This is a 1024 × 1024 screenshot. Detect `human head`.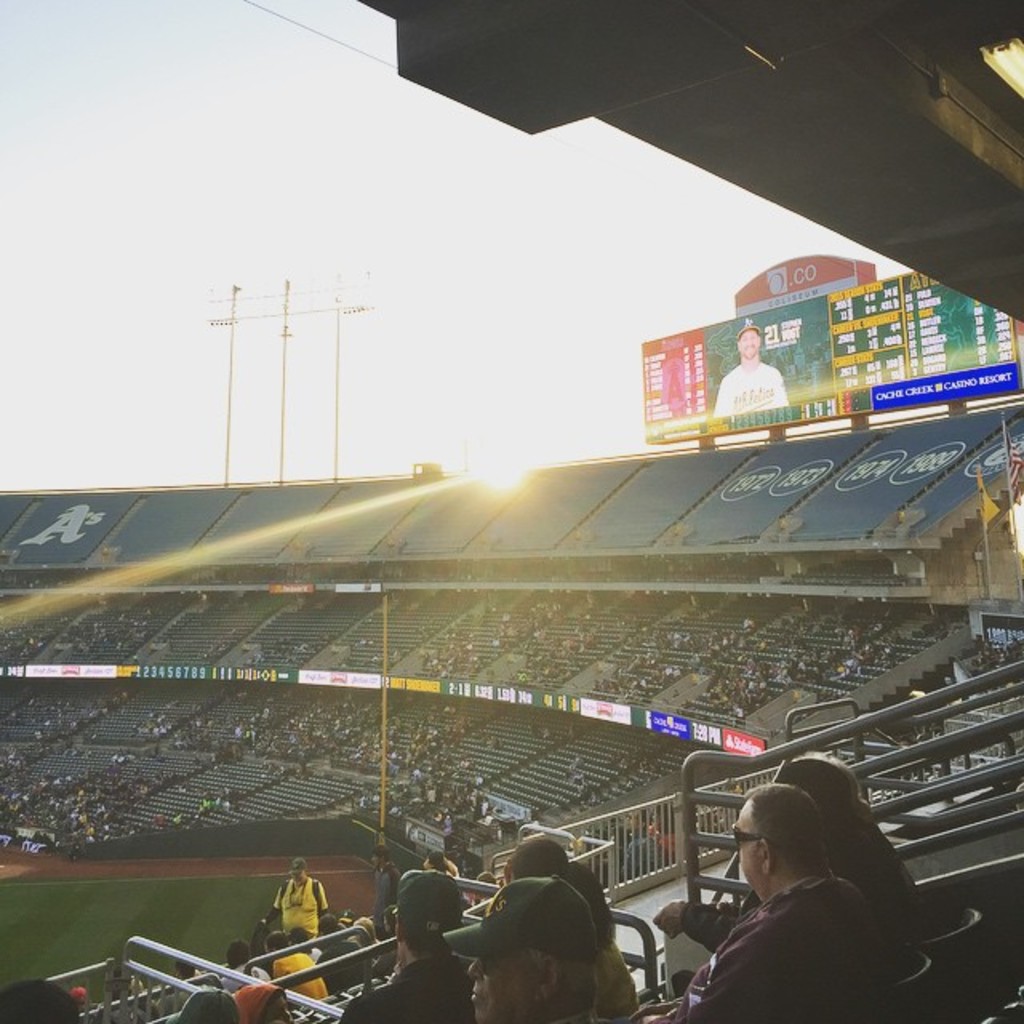
[510, 835, 571, 882].
